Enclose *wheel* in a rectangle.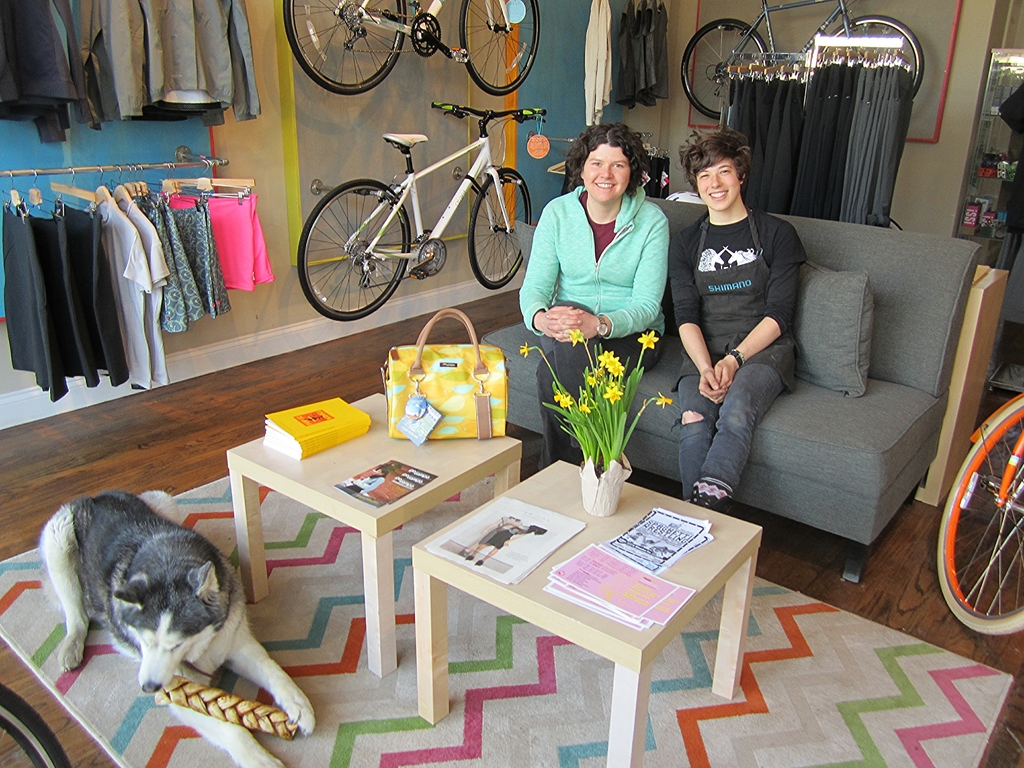
[x1=408, y1=8, x2=444, y2=56].
